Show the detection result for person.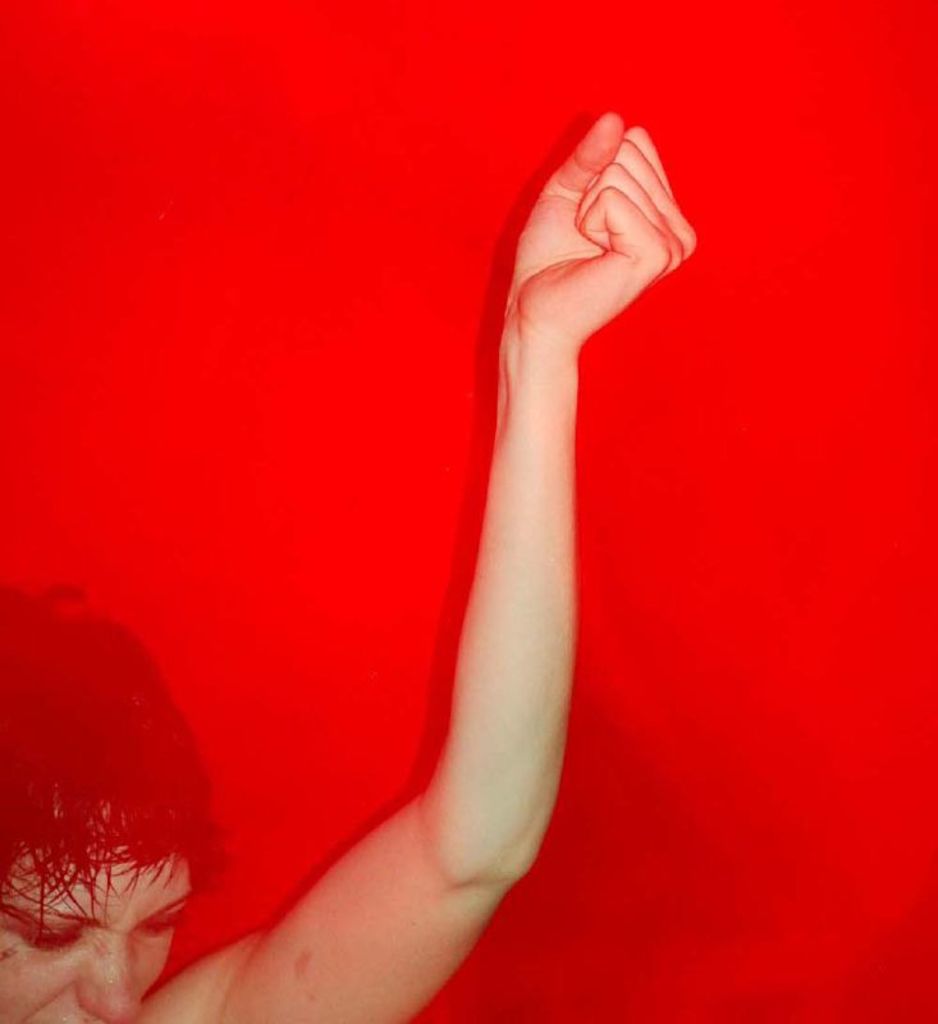
rect(0, 109, 696, 1021).
